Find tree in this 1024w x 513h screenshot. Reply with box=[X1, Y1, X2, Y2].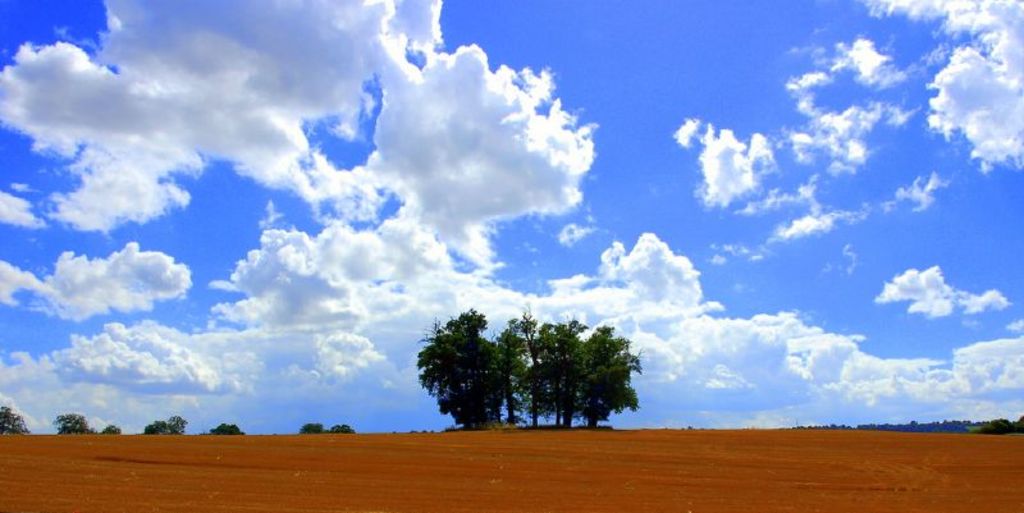
box=[145, 421, 169, 431].
